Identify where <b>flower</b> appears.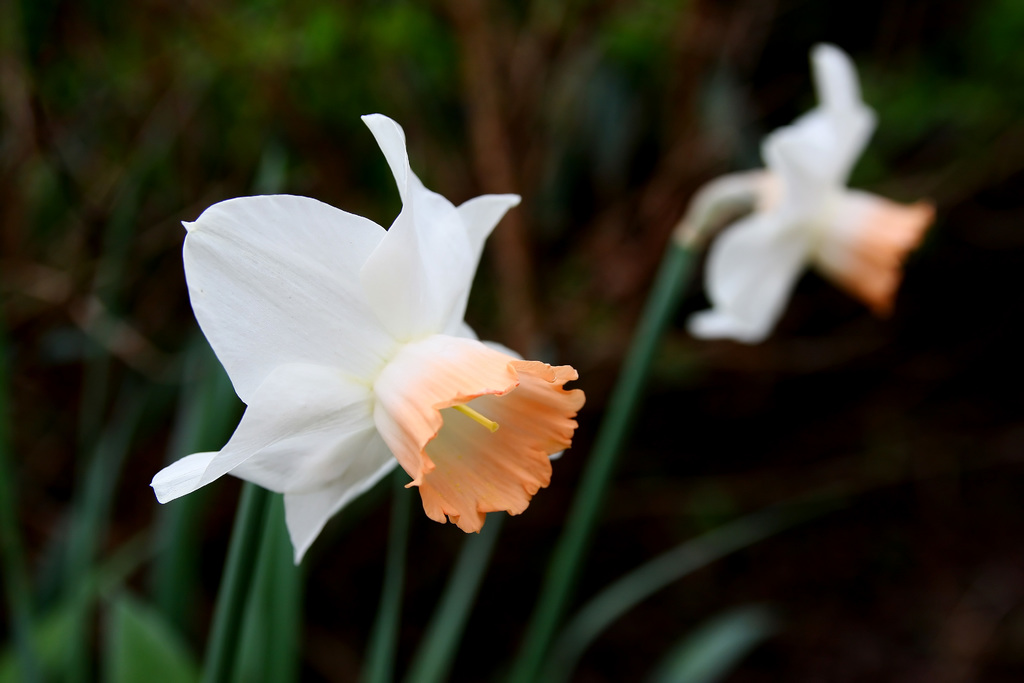
Appears at <box>154,119,590,564</box>.
